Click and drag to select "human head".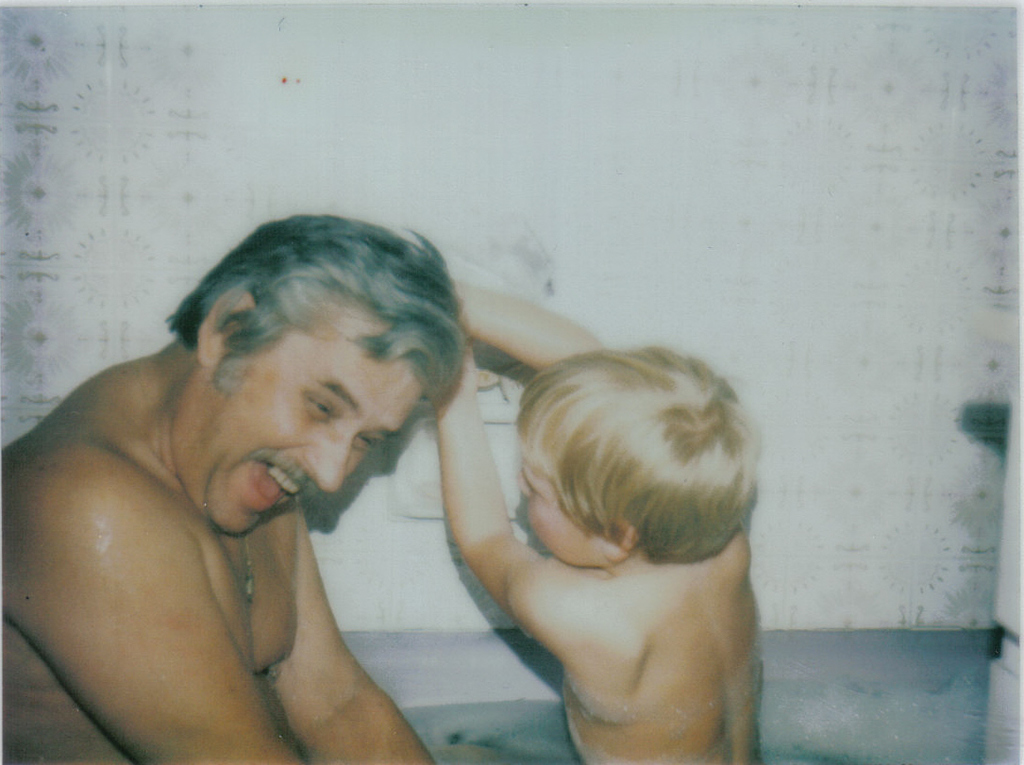
Selection: [x1=514, y1=340, x2=763, y2=574].
